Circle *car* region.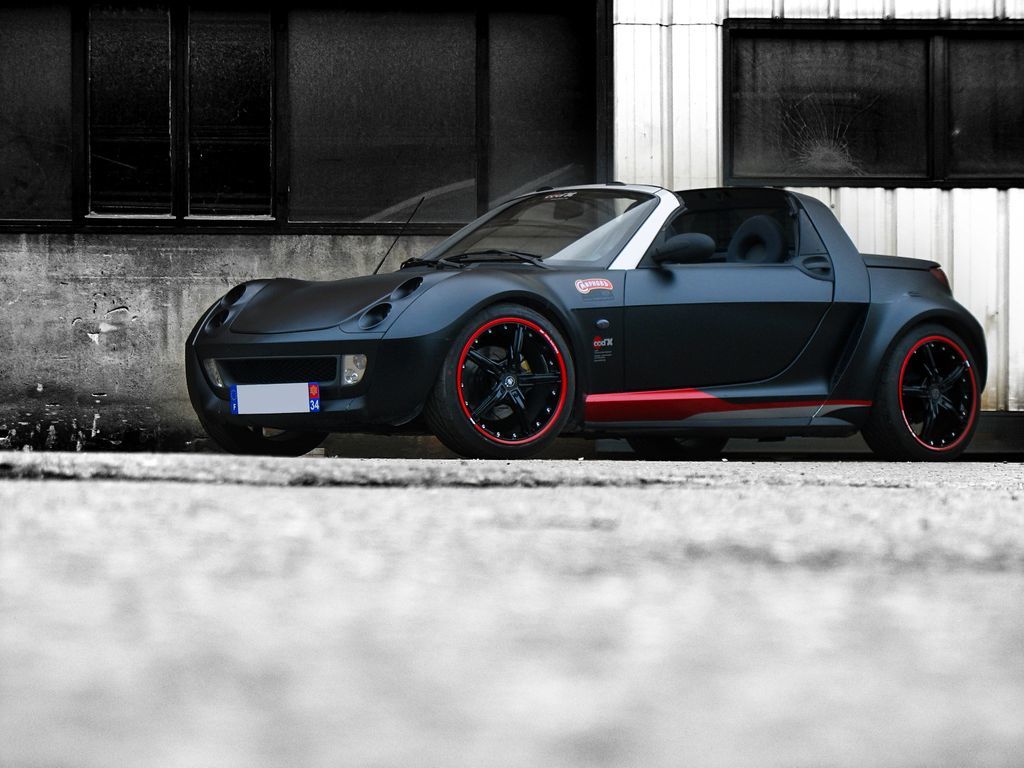
Region: (left=181, top=174, right=986, bottom=460).
